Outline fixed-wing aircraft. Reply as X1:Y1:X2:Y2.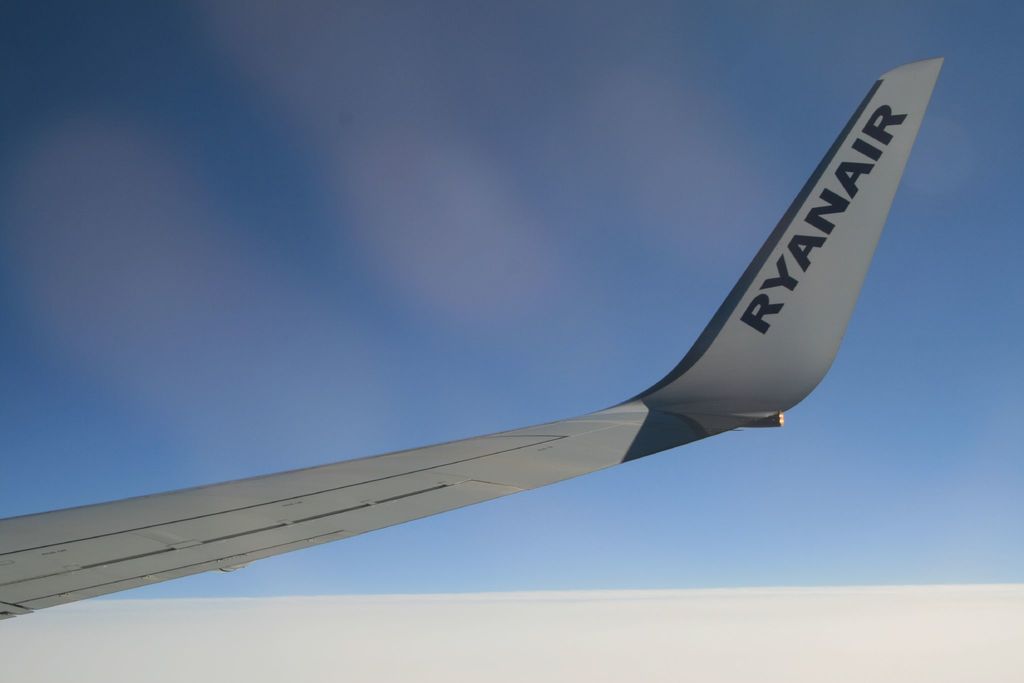
0:55:948:623.
